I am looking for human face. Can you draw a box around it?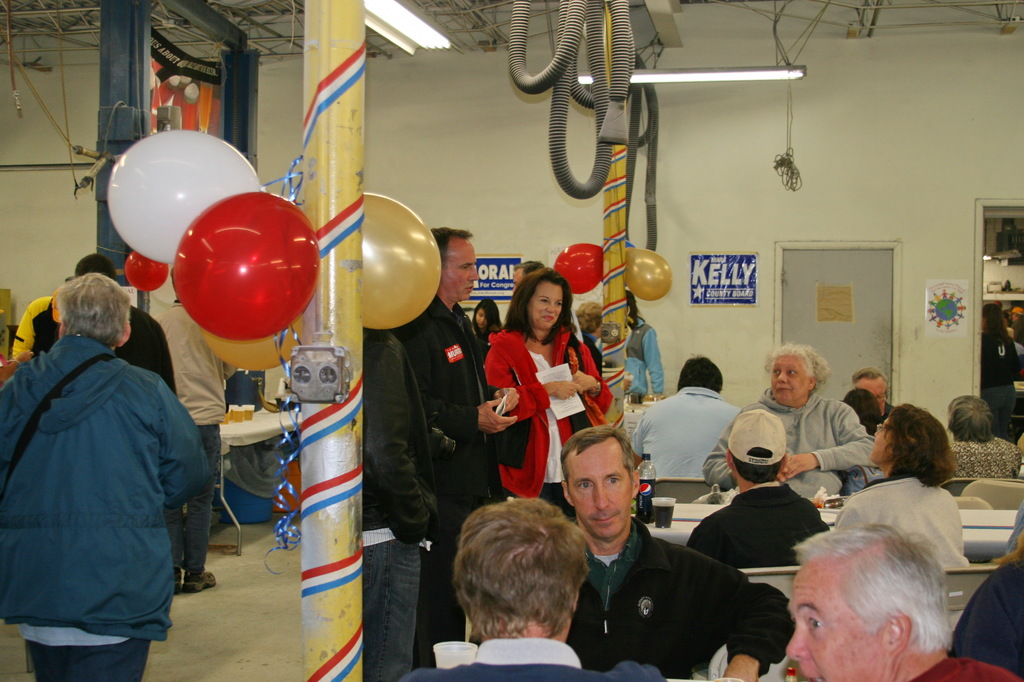
Sure, the bounding box is (left=527, top=278, right=566, bottom=335).
